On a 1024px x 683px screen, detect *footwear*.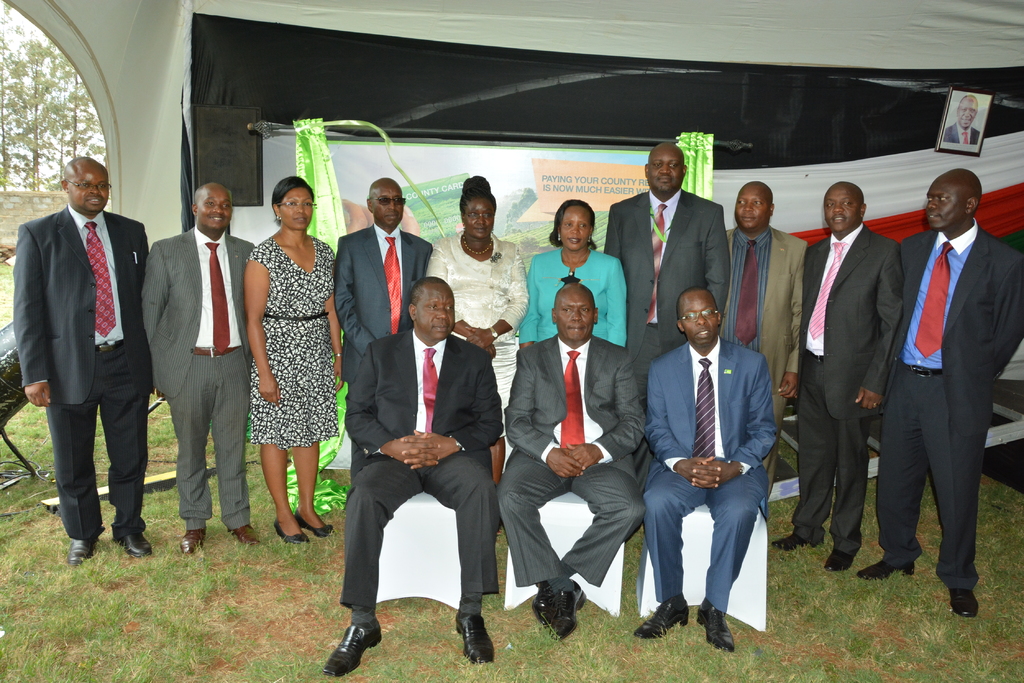
<region>61, 533, 99, 567</region>.
